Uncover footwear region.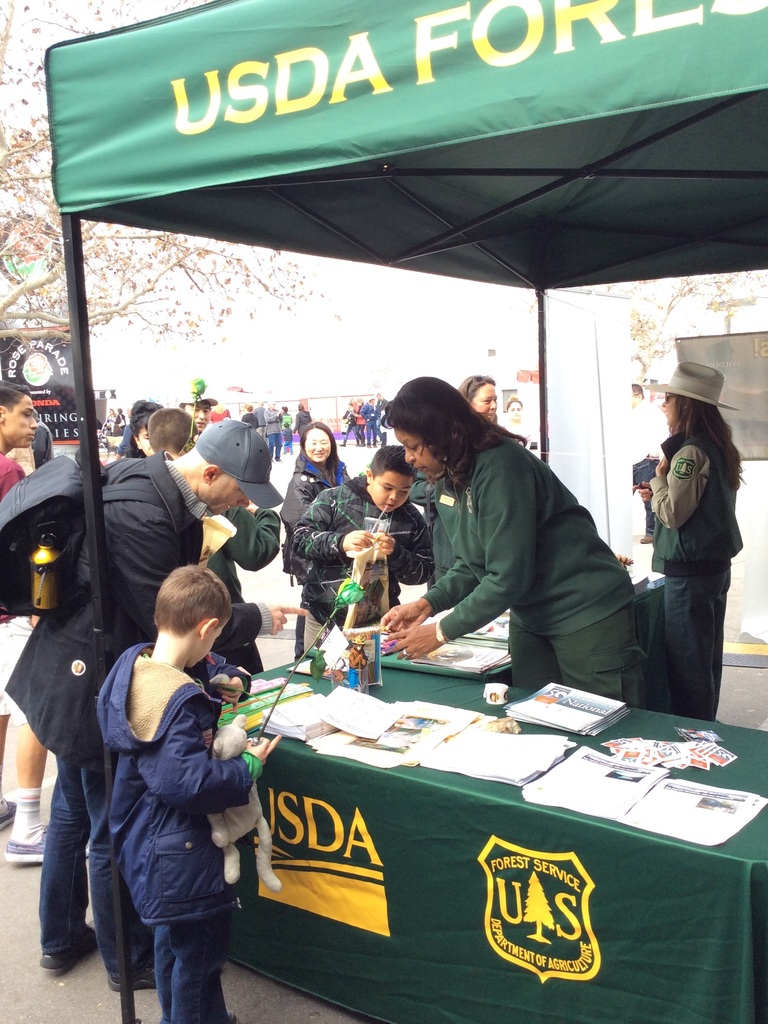
Uncovered: box=[224, 1011, 238, 1023].
